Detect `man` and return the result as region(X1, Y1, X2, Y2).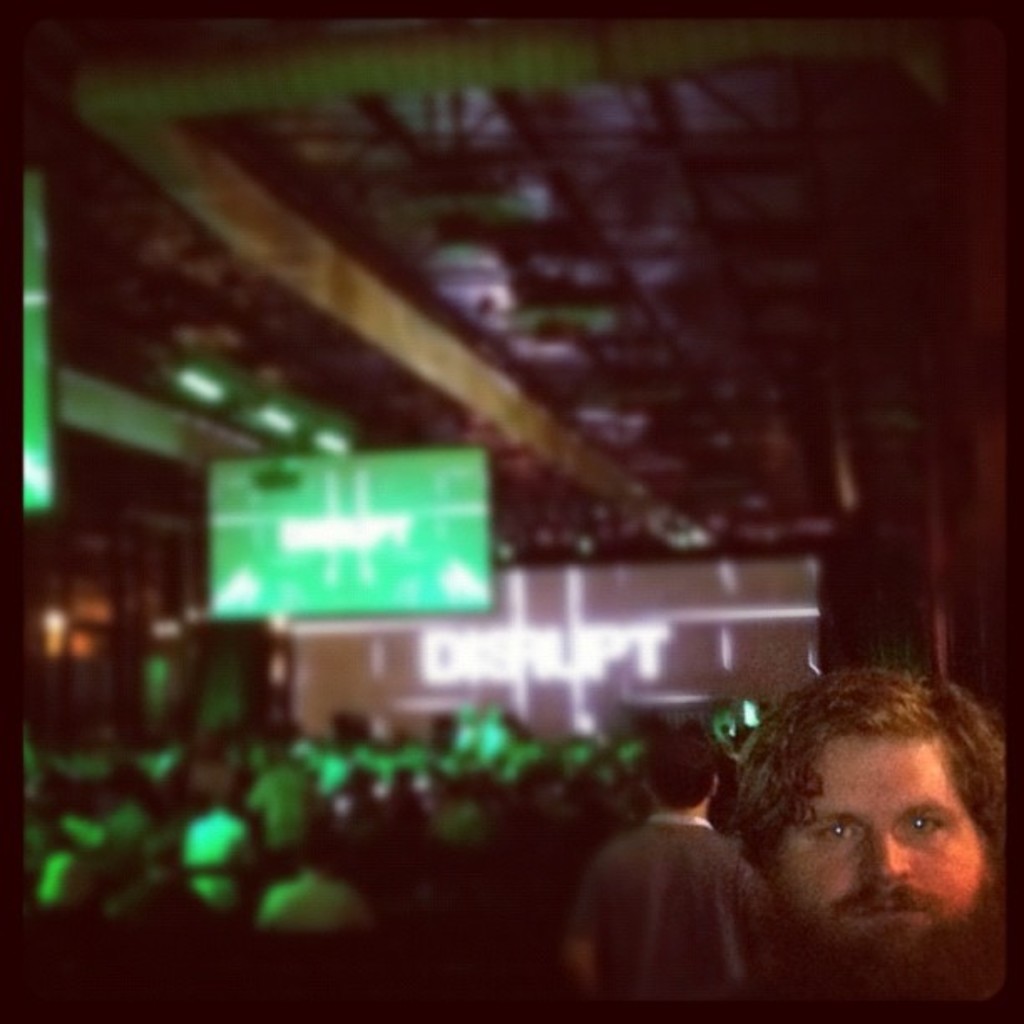
region(261, 860, 365, 940).
